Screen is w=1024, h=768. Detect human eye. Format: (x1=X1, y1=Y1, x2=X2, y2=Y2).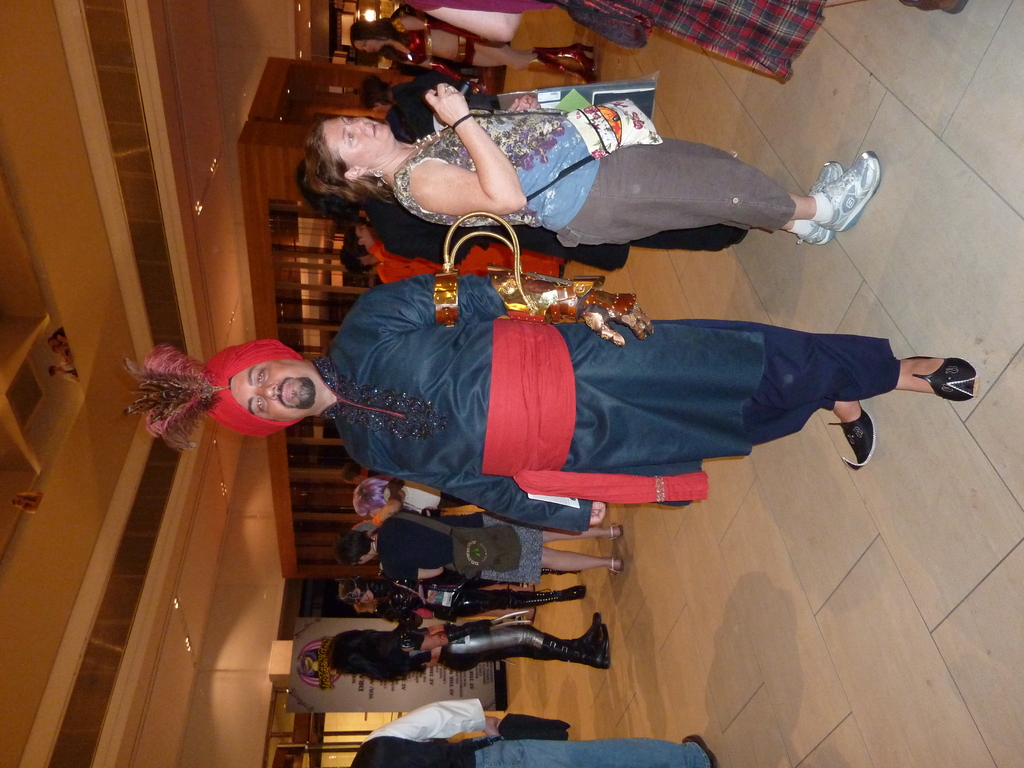
(x1=358, y1=227, x2=364, y2=232).
